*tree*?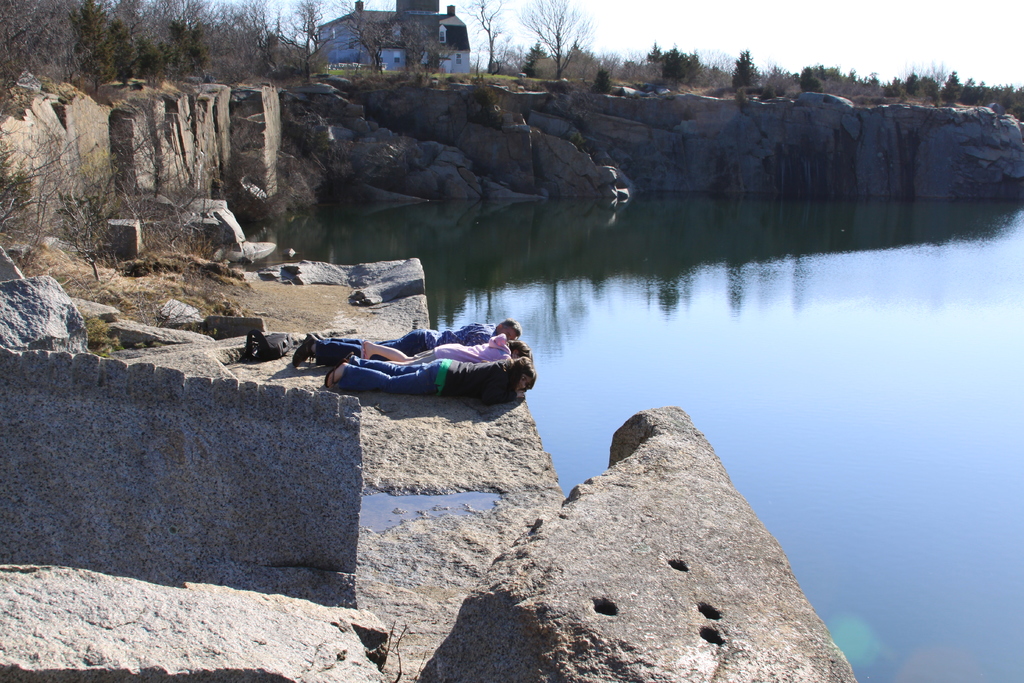
[524, 35, 553, 72]
